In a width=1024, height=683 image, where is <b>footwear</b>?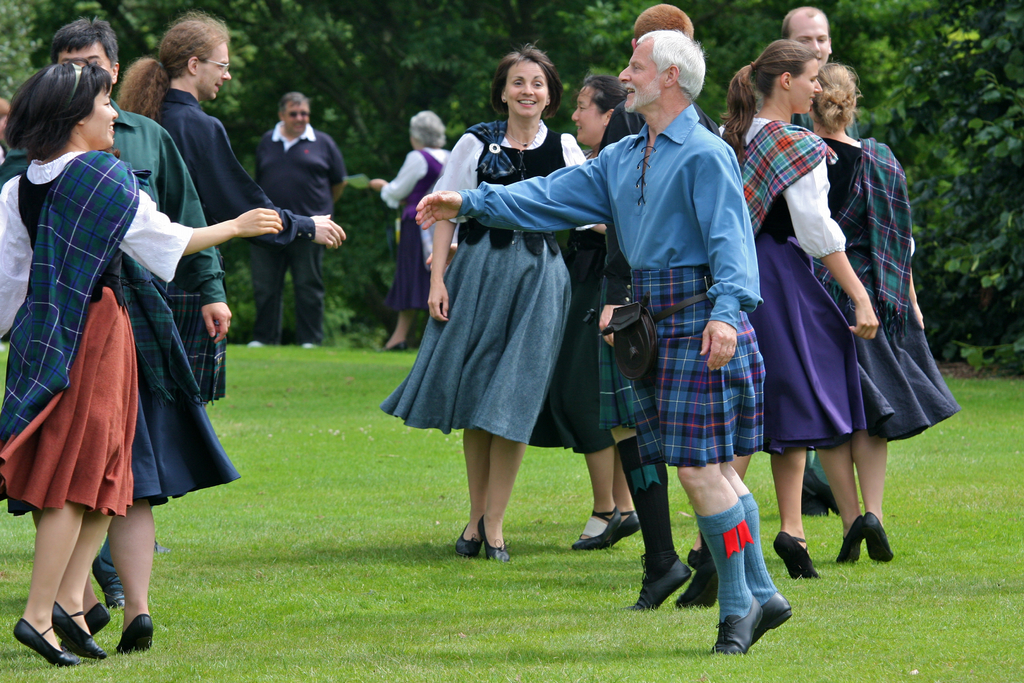
{"left": 802, "top": 493, "right": 827, "bottom": 515}.
